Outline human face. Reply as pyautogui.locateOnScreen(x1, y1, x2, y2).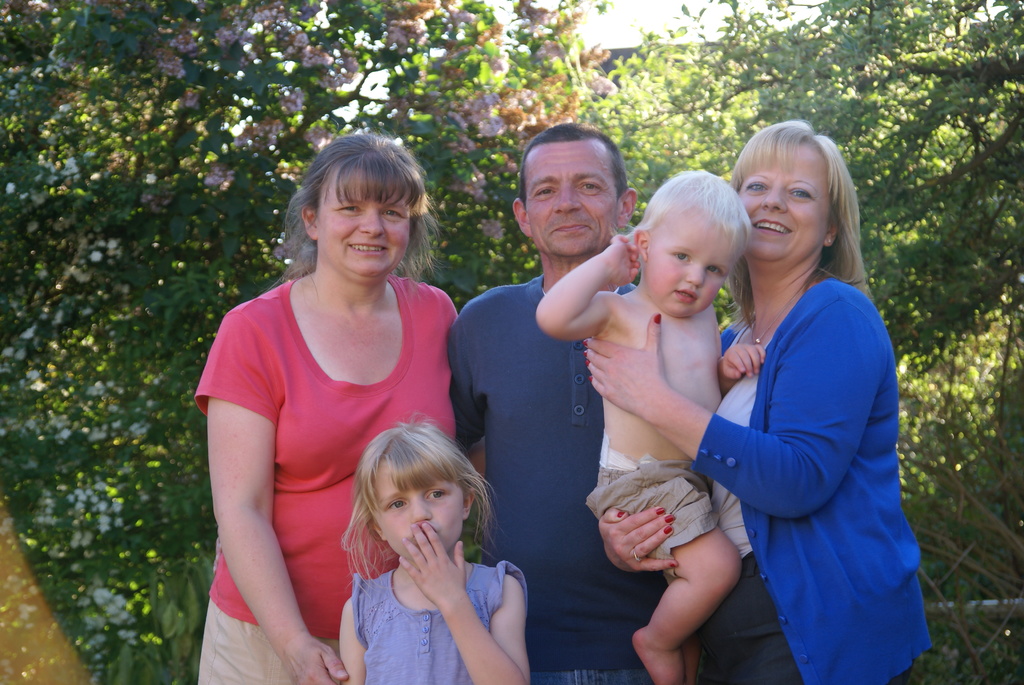
pyautogui.locateOnScreen(374, 467, 463, 559).
